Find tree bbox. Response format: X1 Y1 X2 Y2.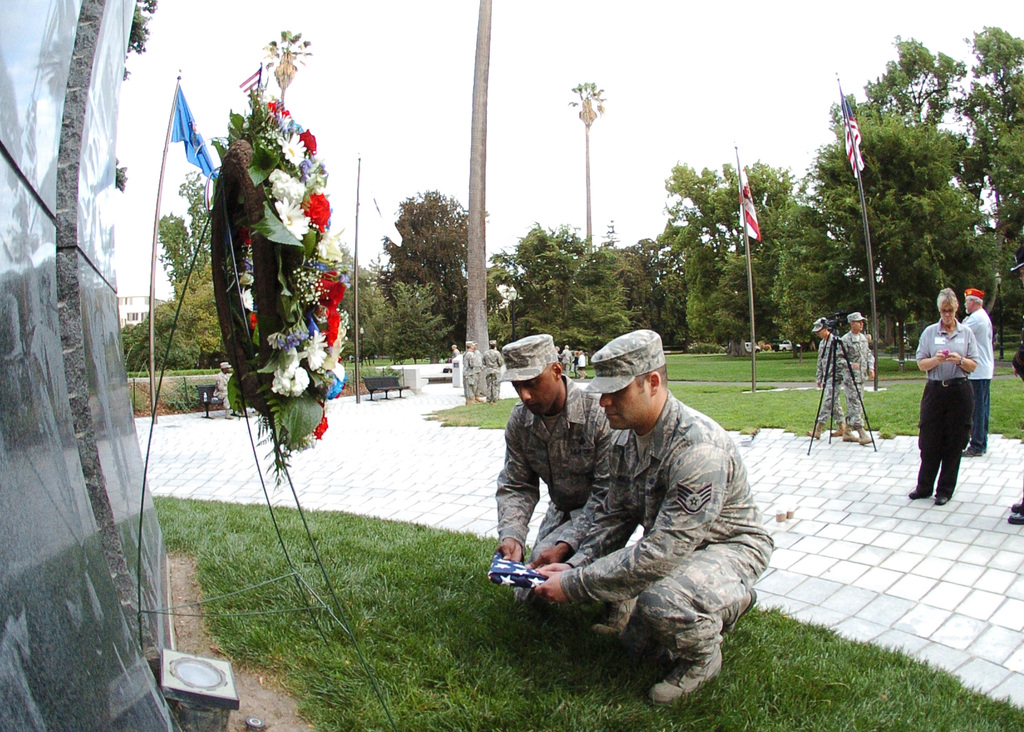
810 103 976 349.
